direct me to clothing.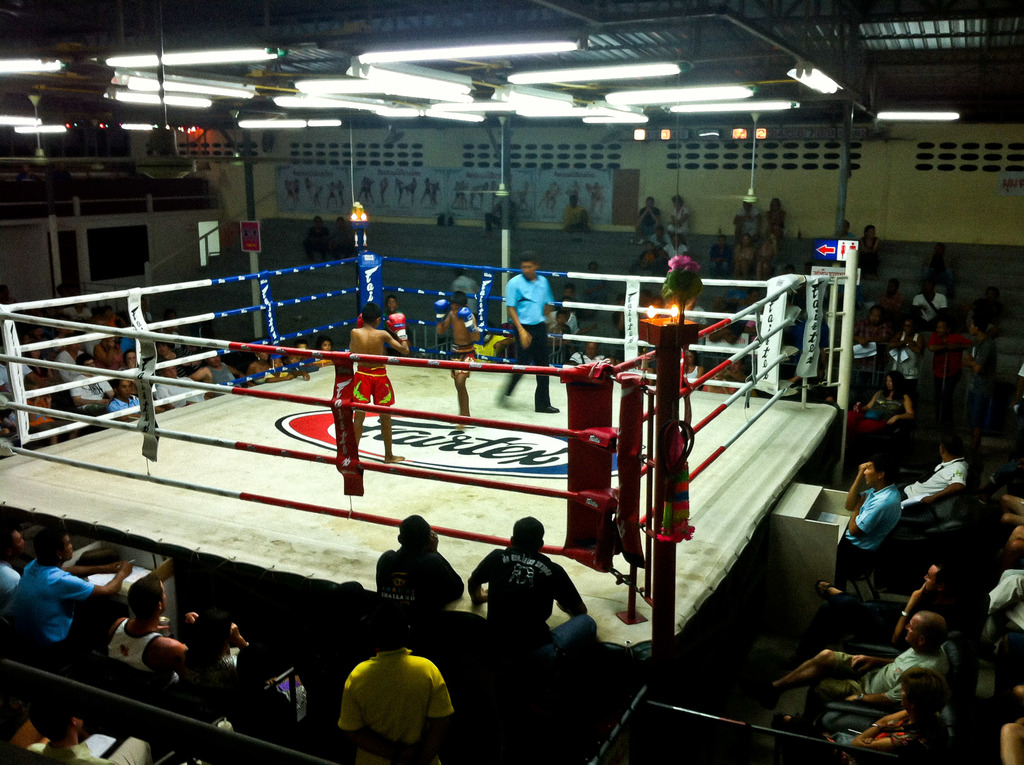
Direction: x1=536, y1=176, x2=609, y2=218.
